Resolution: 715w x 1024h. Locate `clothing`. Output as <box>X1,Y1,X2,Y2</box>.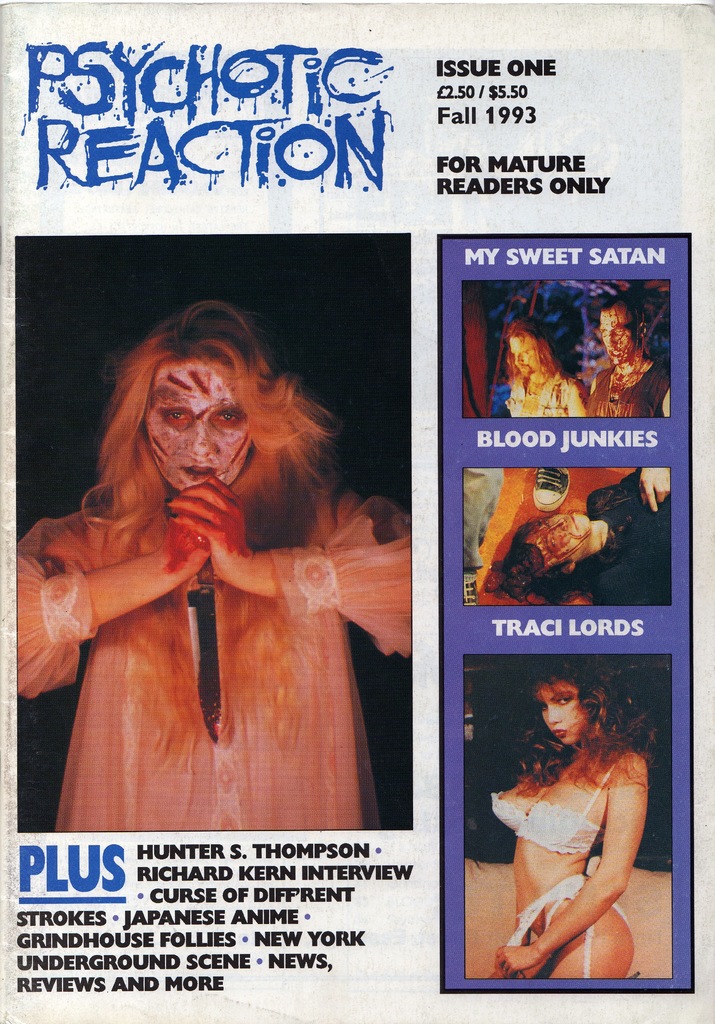
<box>552,365,678,608</box>.
